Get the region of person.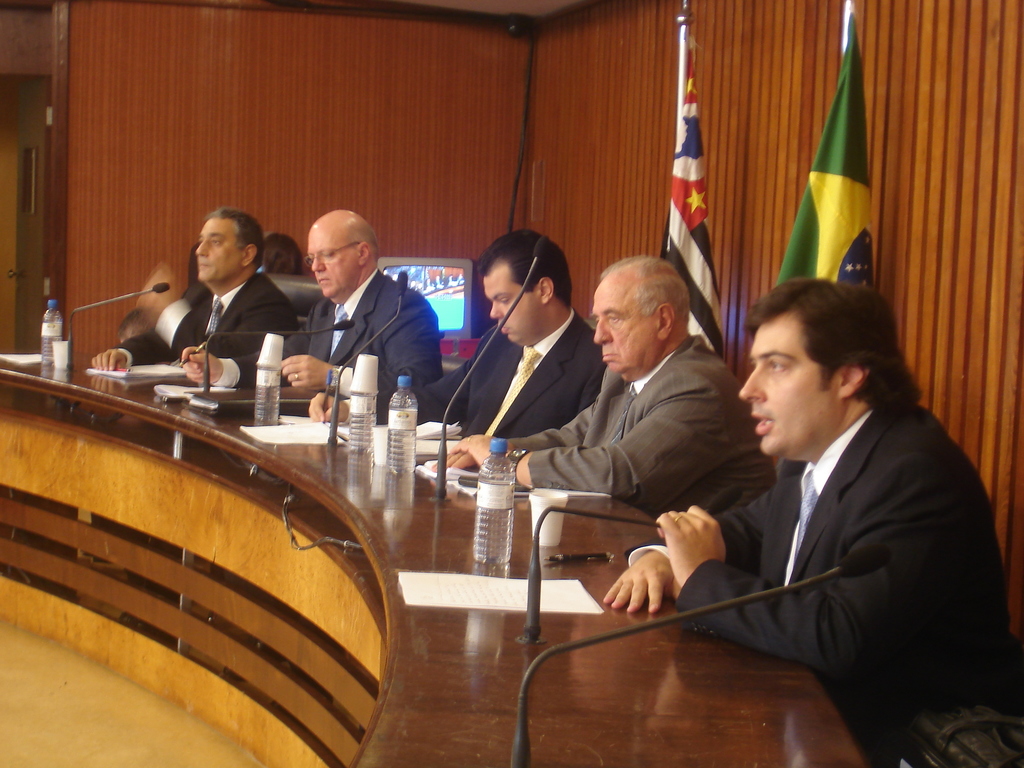
detection(600, 274, 1023, 767).
